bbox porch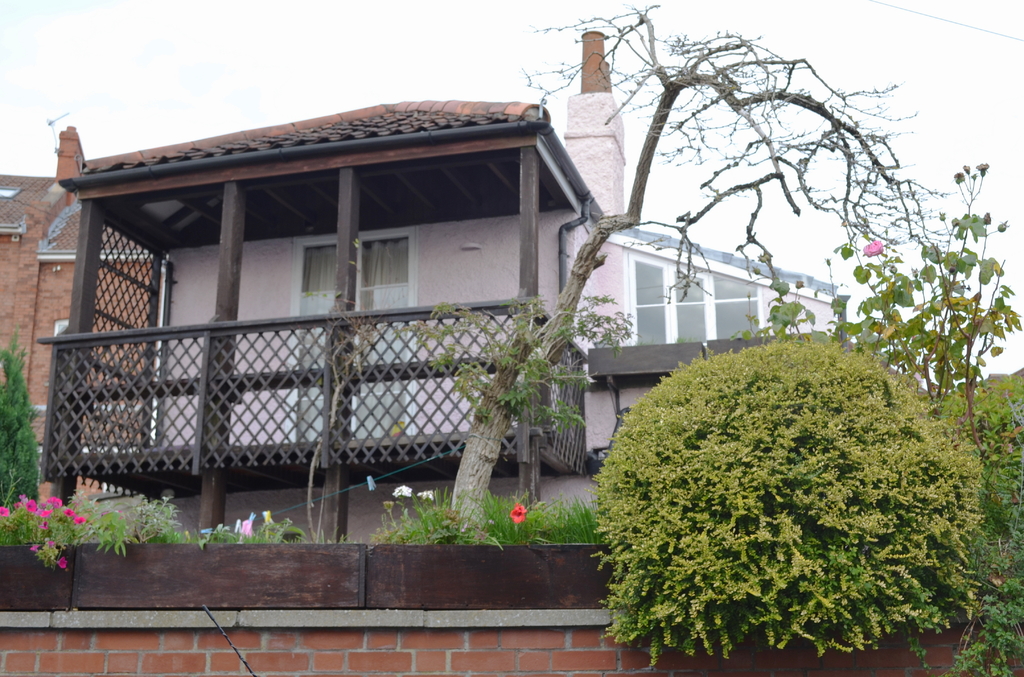
select_region(22, 154, 635, 446)
